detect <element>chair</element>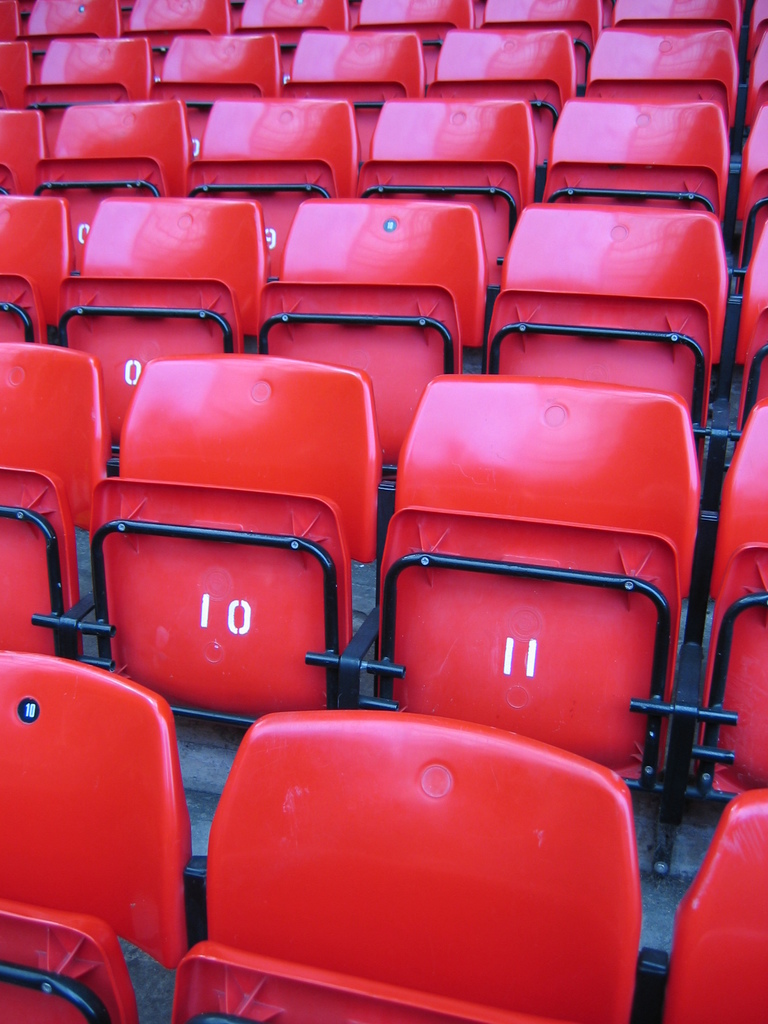
<box>0,646,196,1023</box>
